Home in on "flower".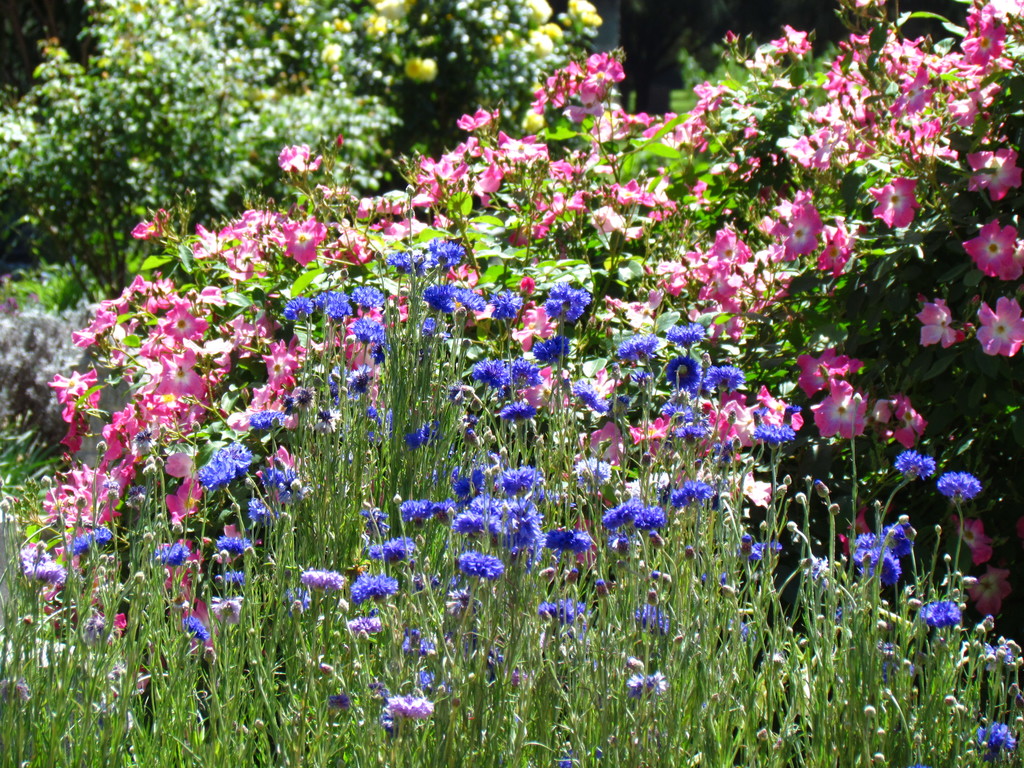
Homed in at 542,283,593,329.
